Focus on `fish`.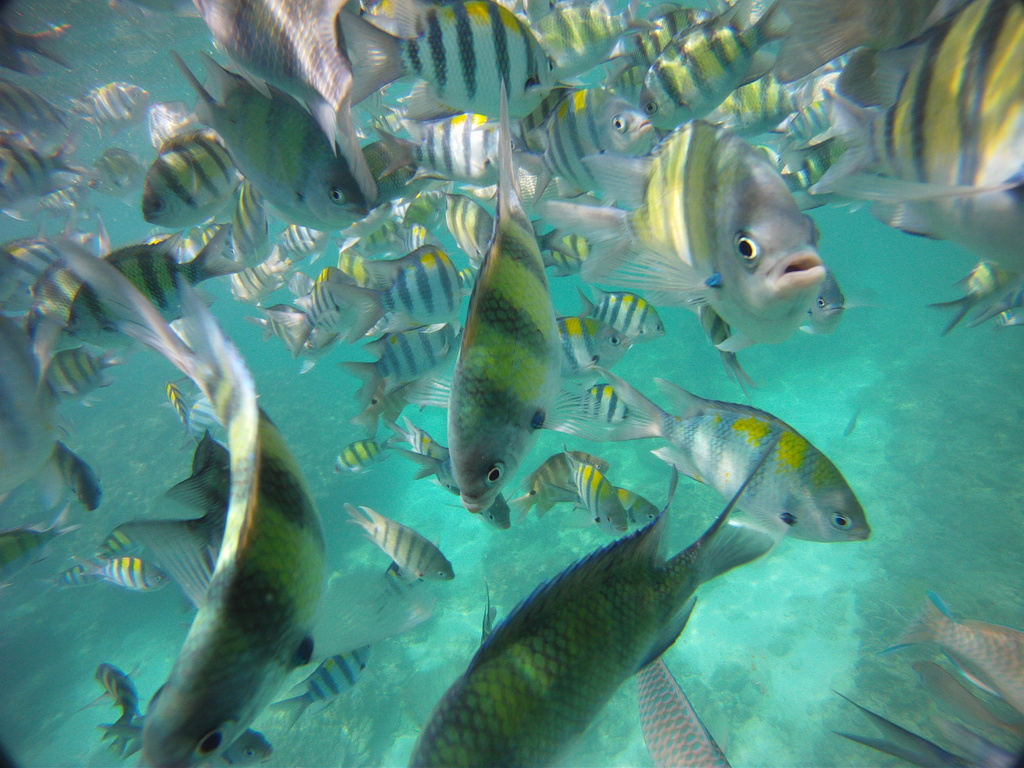
Focused at select_region(410, 438, 778, 767).
